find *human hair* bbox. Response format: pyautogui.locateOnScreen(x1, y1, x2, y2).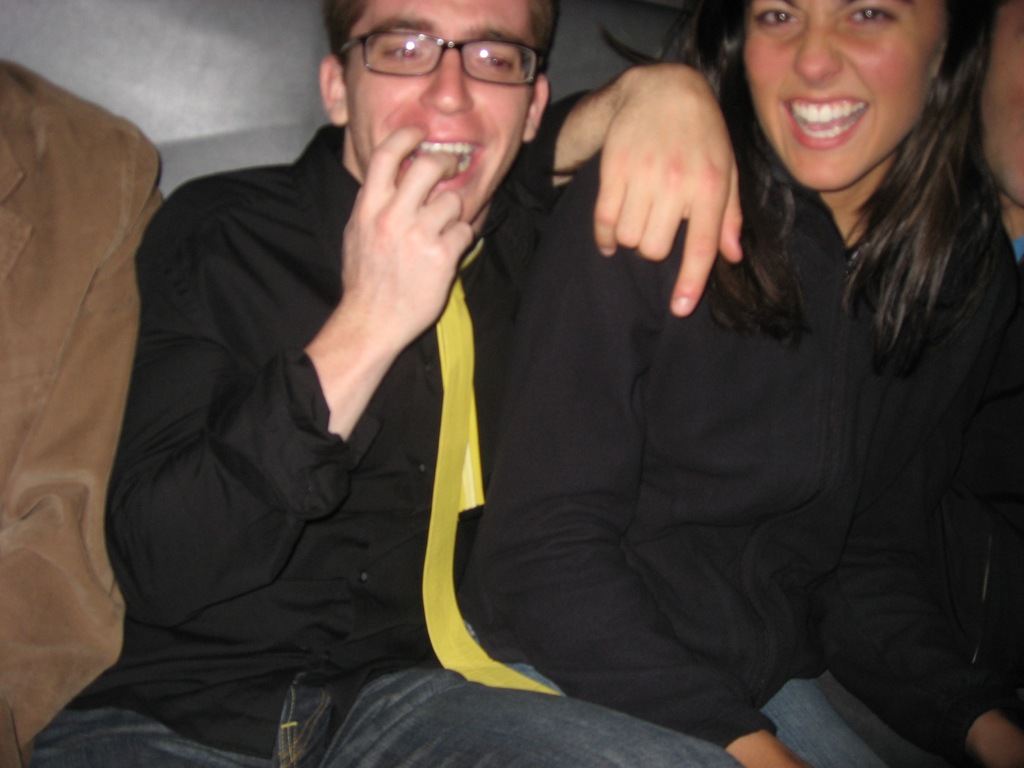
pyautogui.locateOnScreen(649, 0, 986, 412).
